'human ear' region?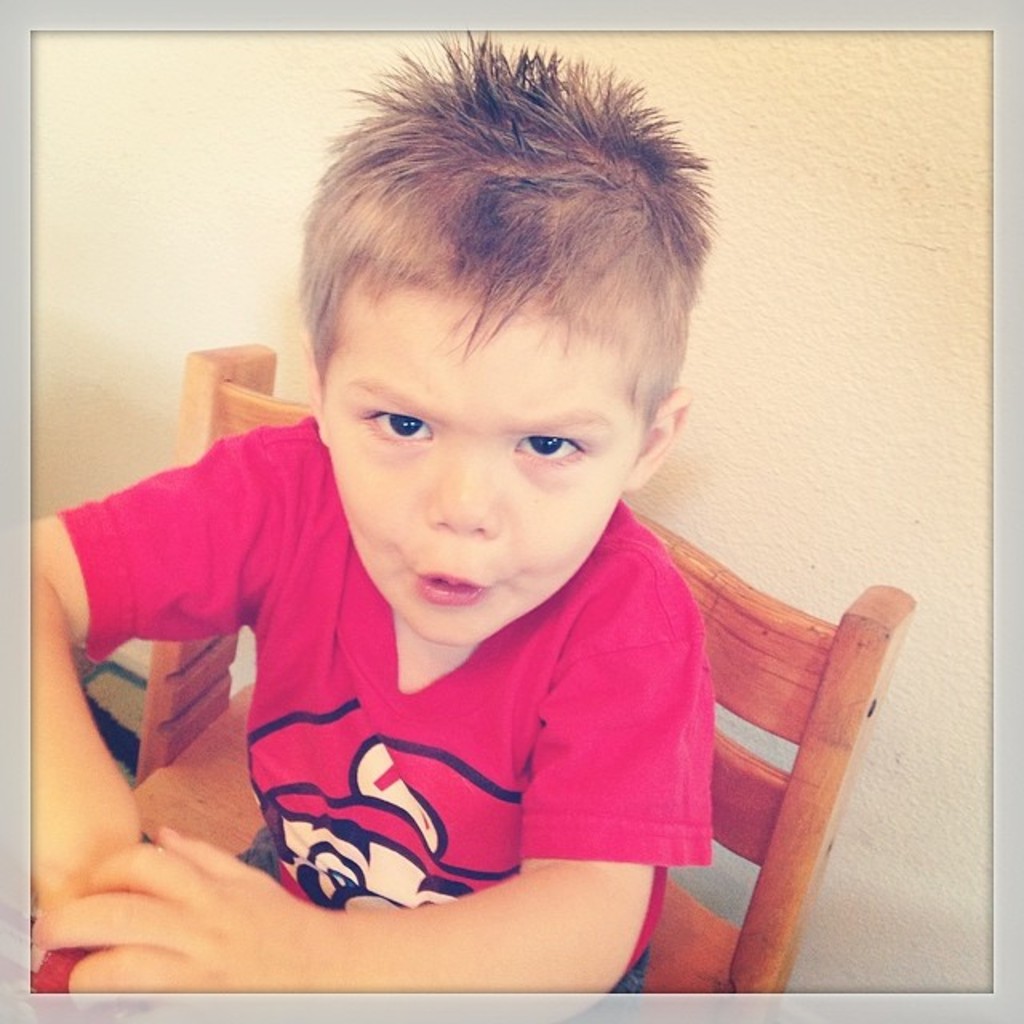
left=618, top=390, right=690, bottom=488
